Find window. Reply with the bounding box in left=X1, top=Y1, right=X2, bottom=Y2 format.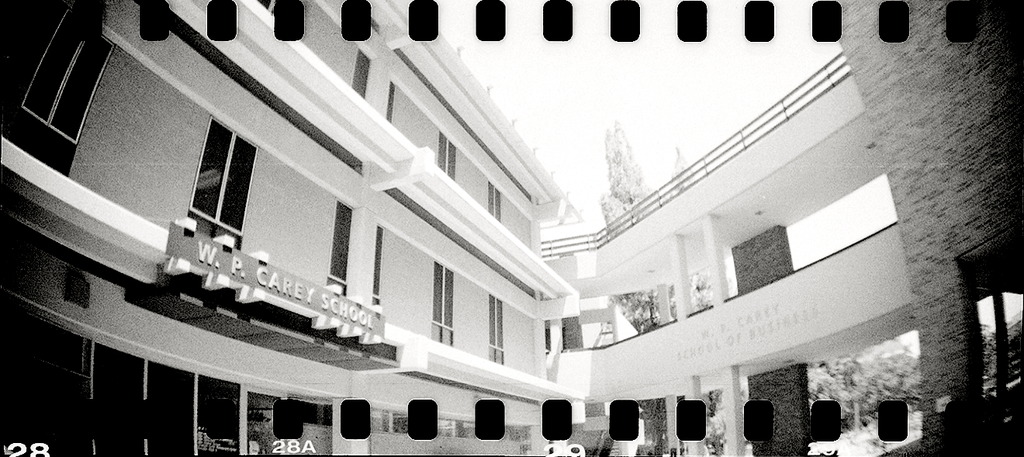
left=487, top=185, right=503, bottom=222.
